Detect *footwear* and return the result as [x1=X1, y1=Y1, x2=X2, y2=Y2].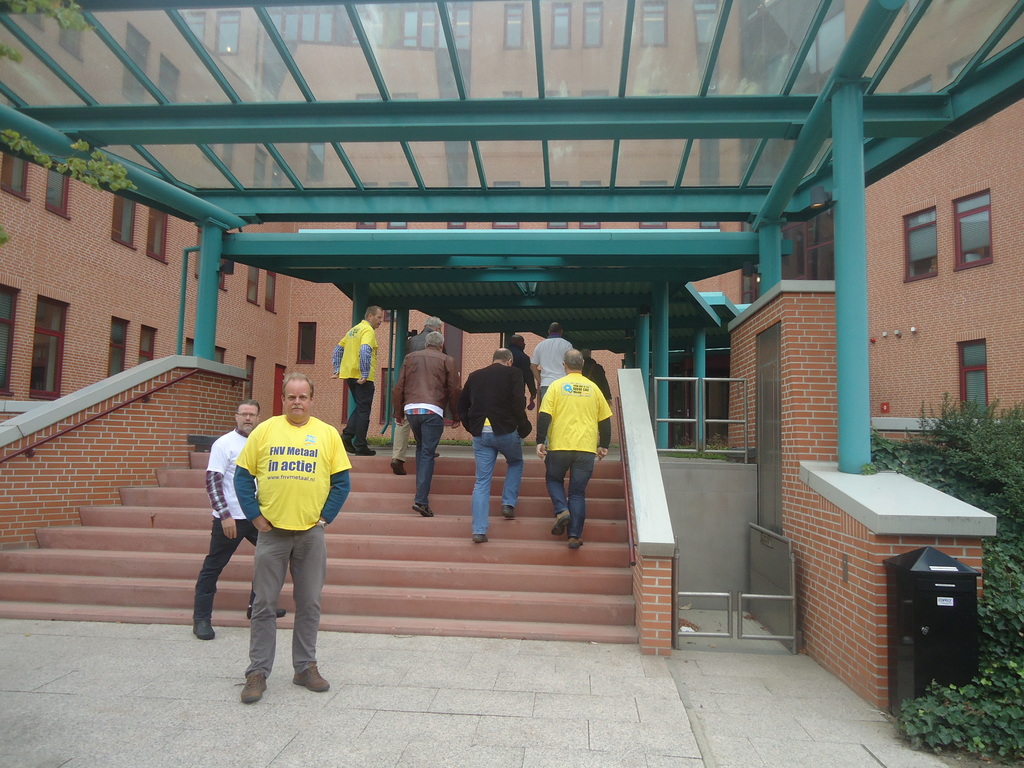
[x1=567, y1=536, x2=583, y2=550].
